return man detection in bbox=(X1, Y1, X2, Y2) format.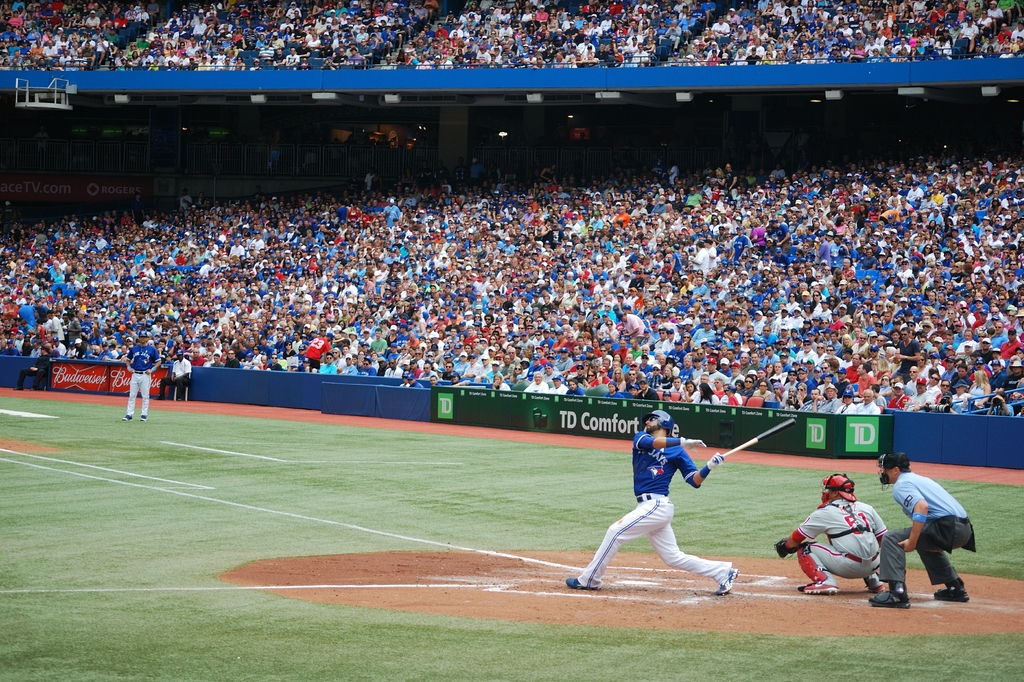
bbox=(231, 234, 243, 259).
